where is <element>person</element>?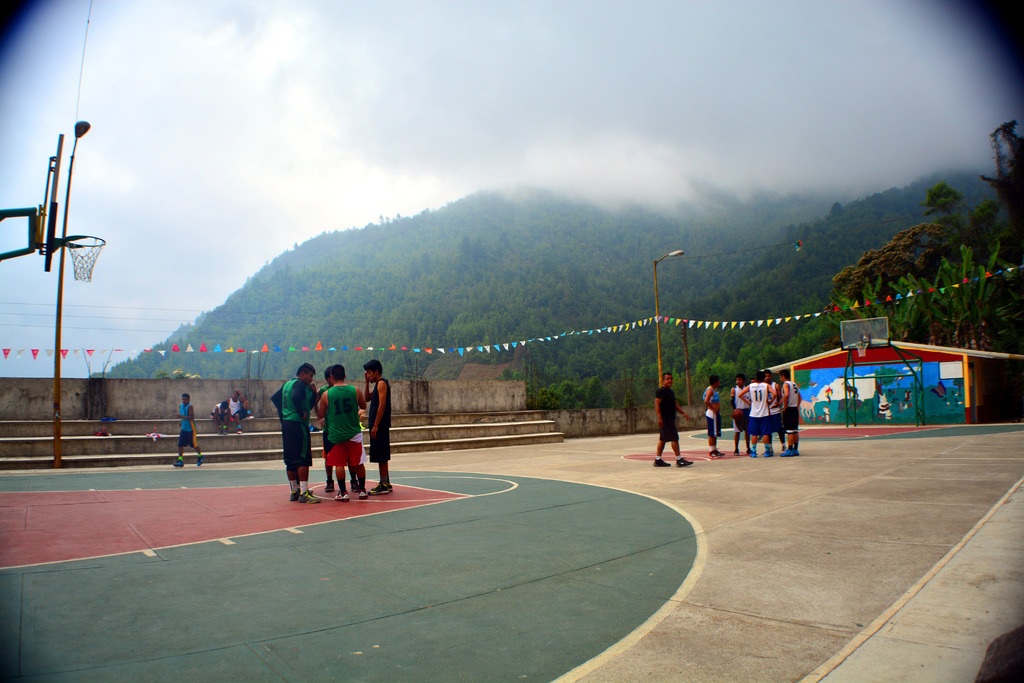
{"x1": 742, "y1": 362, "x2": 780, "y2": 458}.
